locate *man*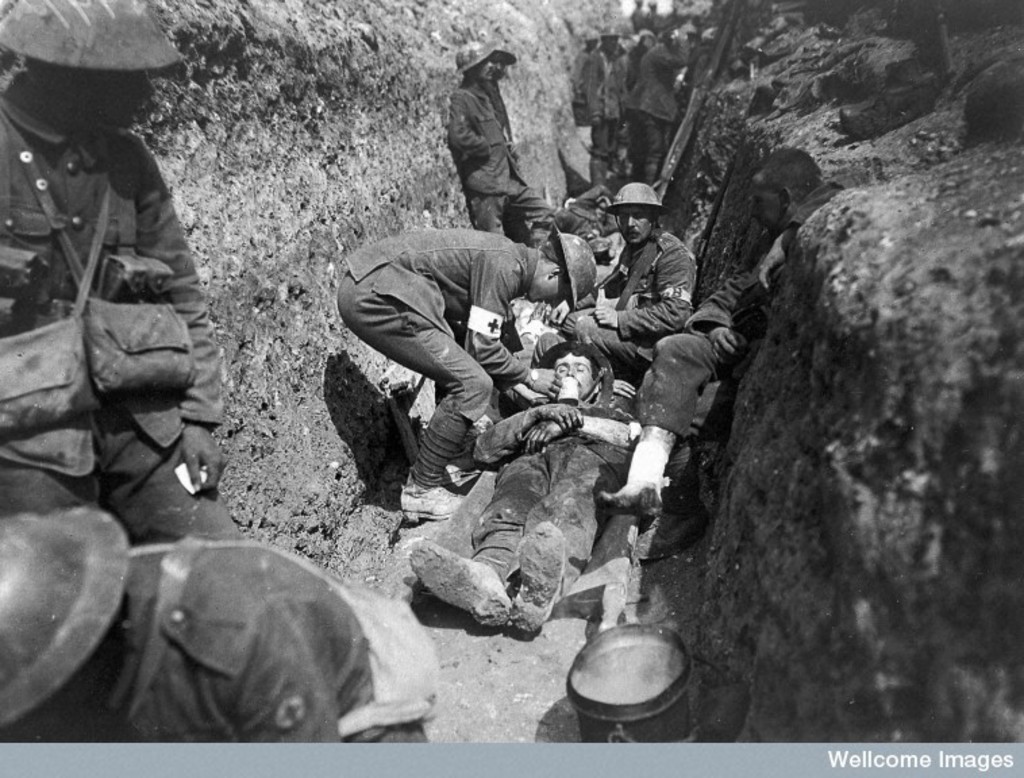
detection(0, 0, 249, 561)
